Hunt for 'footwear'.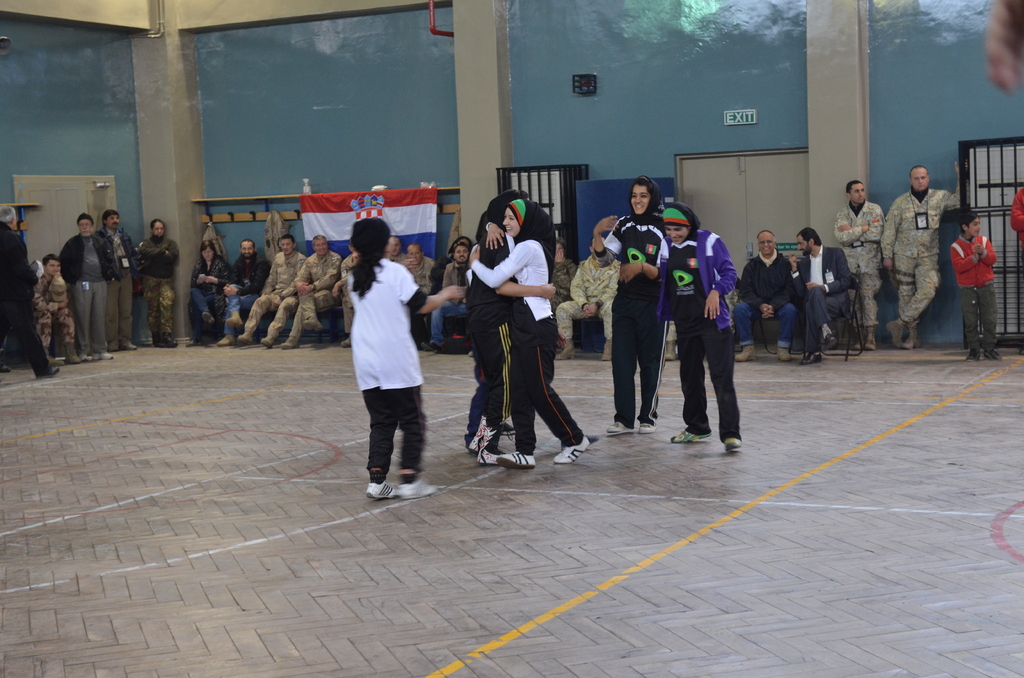
Hunted down at 664,341,676,362.
